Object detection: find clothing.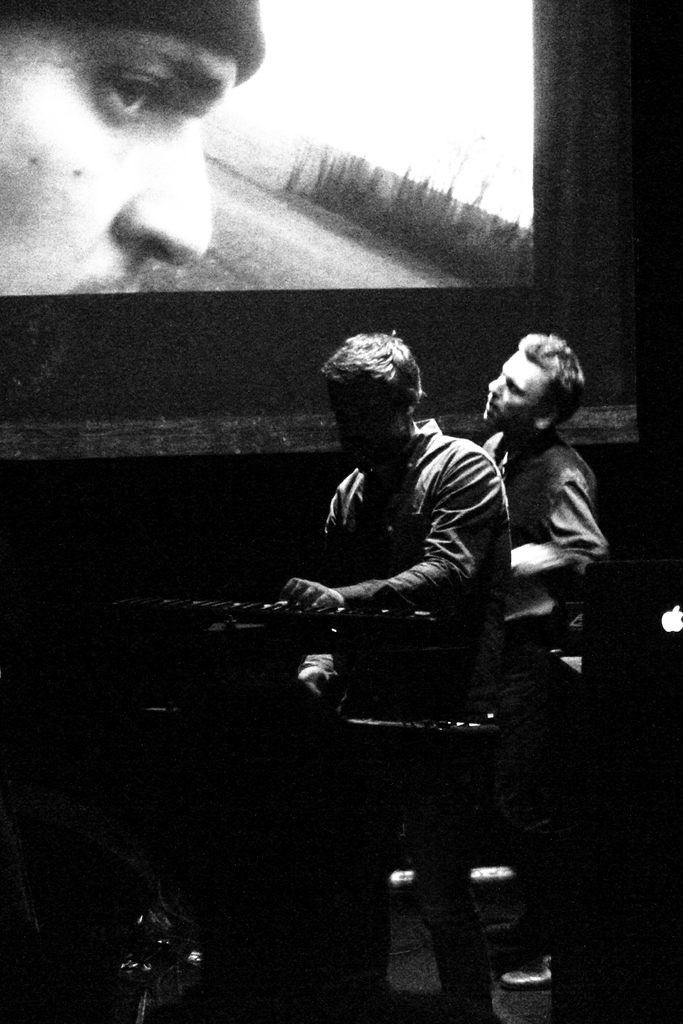
{"x1": 467, "y1": 419, "x2": 611, "y2": 957}.
